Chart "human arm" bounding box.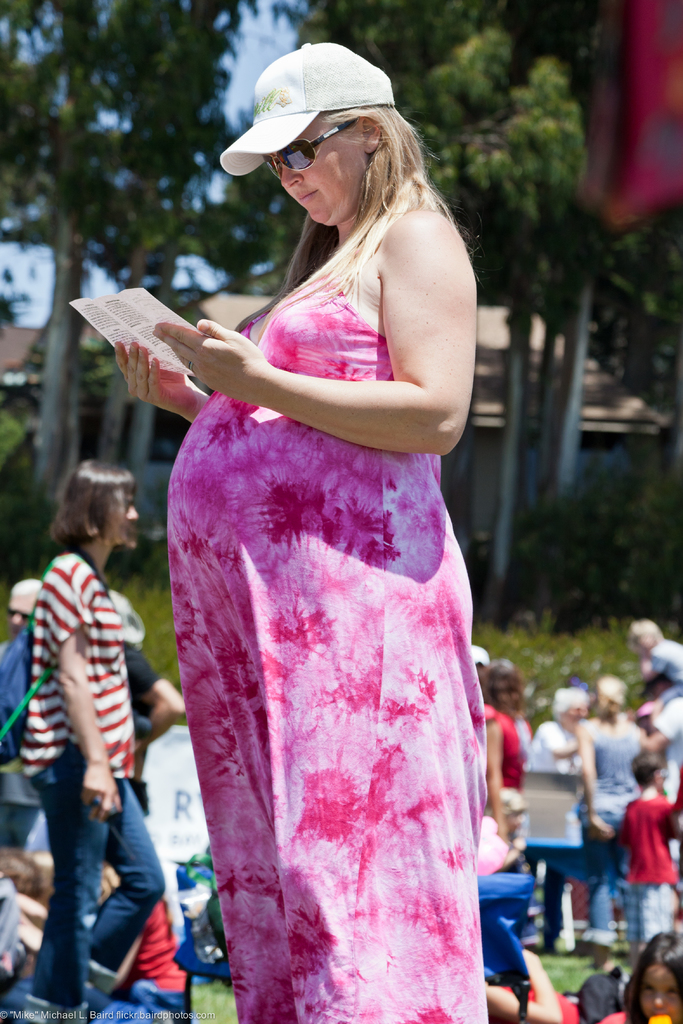
Charted: (x1=124, y1=644, x2=188, y2=776).
